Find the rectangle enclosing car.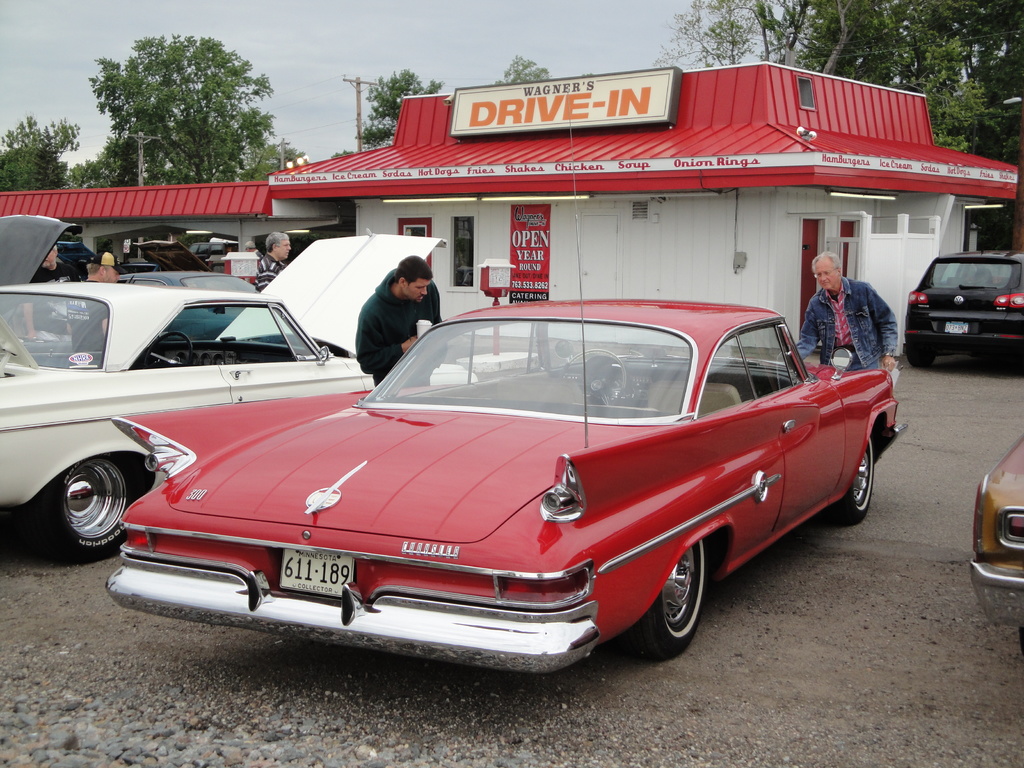
x1=973 y1=430 x2=1023 y2=654.
